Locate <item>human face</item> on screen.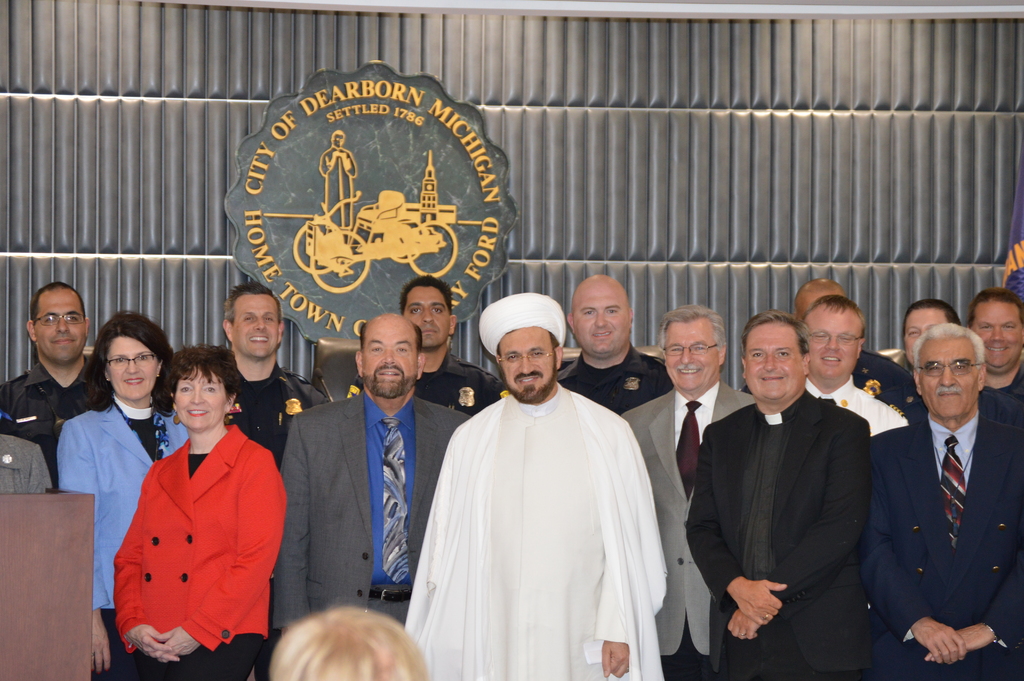
On screen at crop(406, 286, 452, 346).
